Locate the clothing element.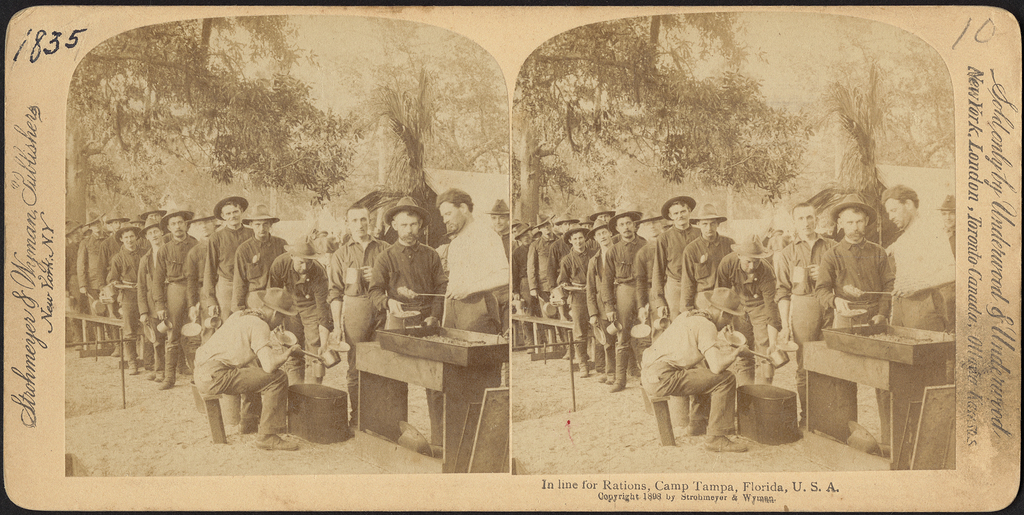
Element bbox: [671, 235, 753, 410].
